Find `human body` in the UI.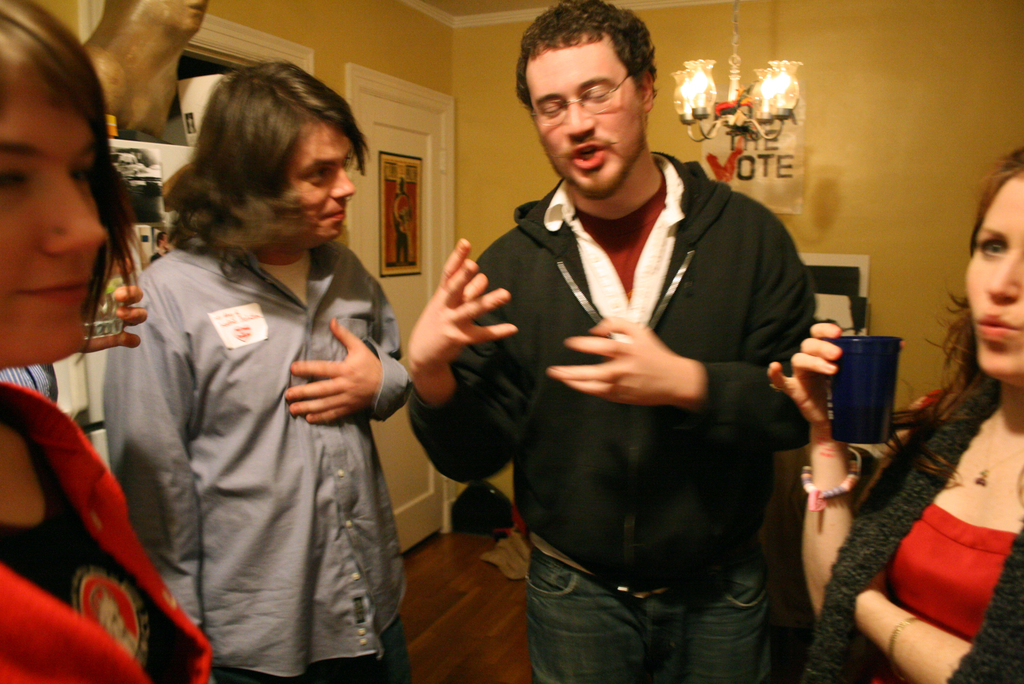
UI element at x1=767 y1=323 x2=1021 y2=683.
